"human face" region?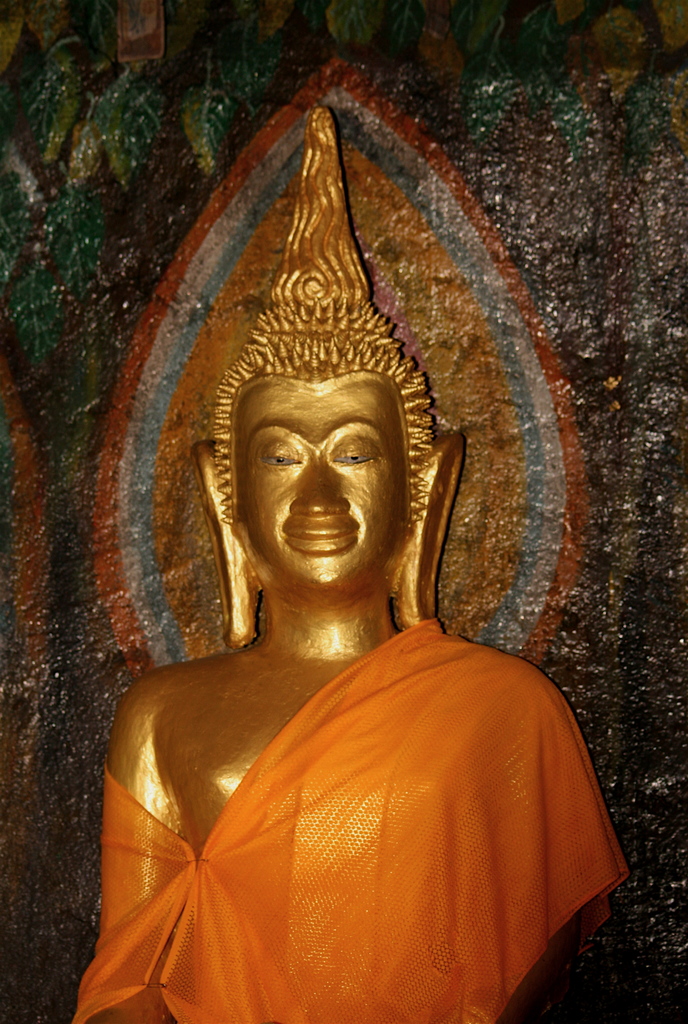
crop(236, 377, 404, 598)
